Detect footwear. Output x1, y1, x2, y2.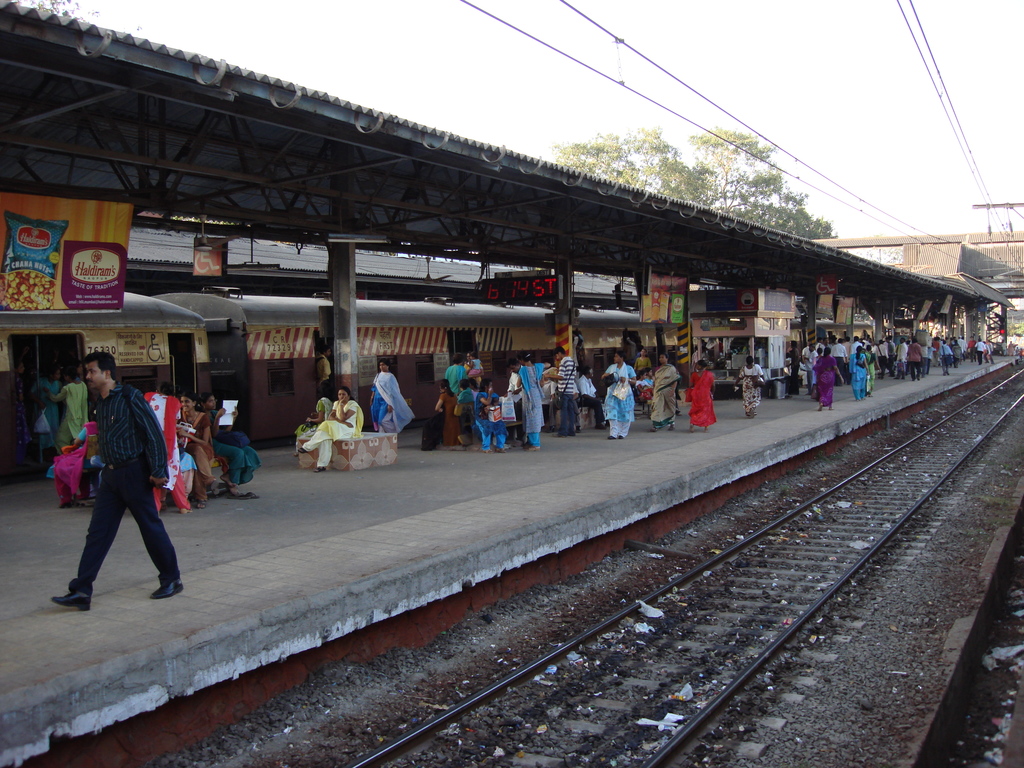
575, 424, 579, 433.
